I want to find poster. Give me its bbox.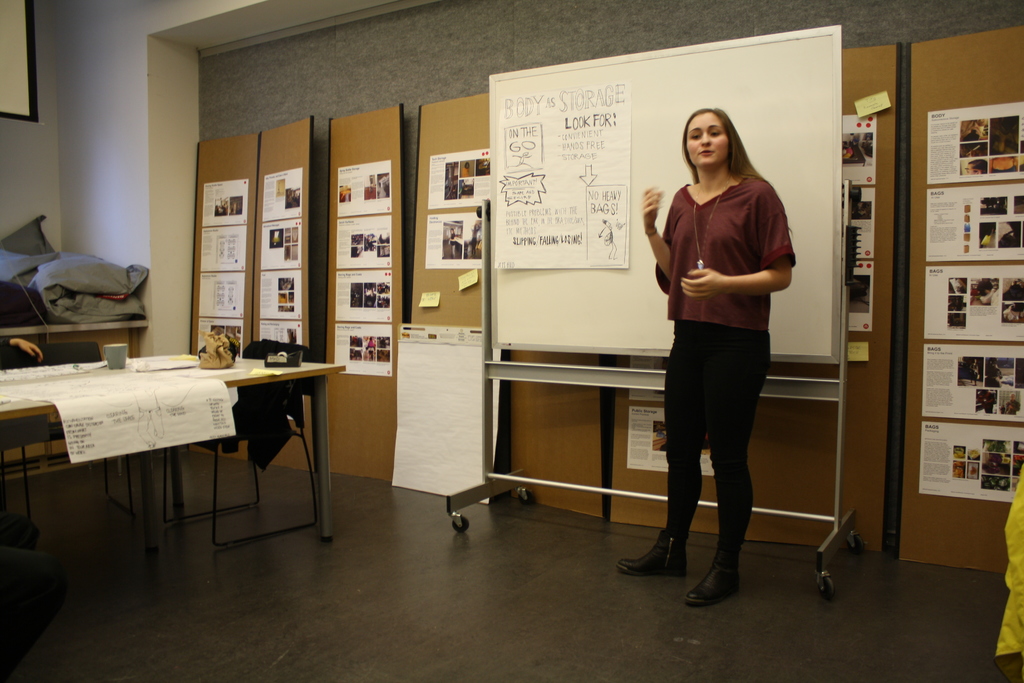
locate(390, 320, 499, 504).
